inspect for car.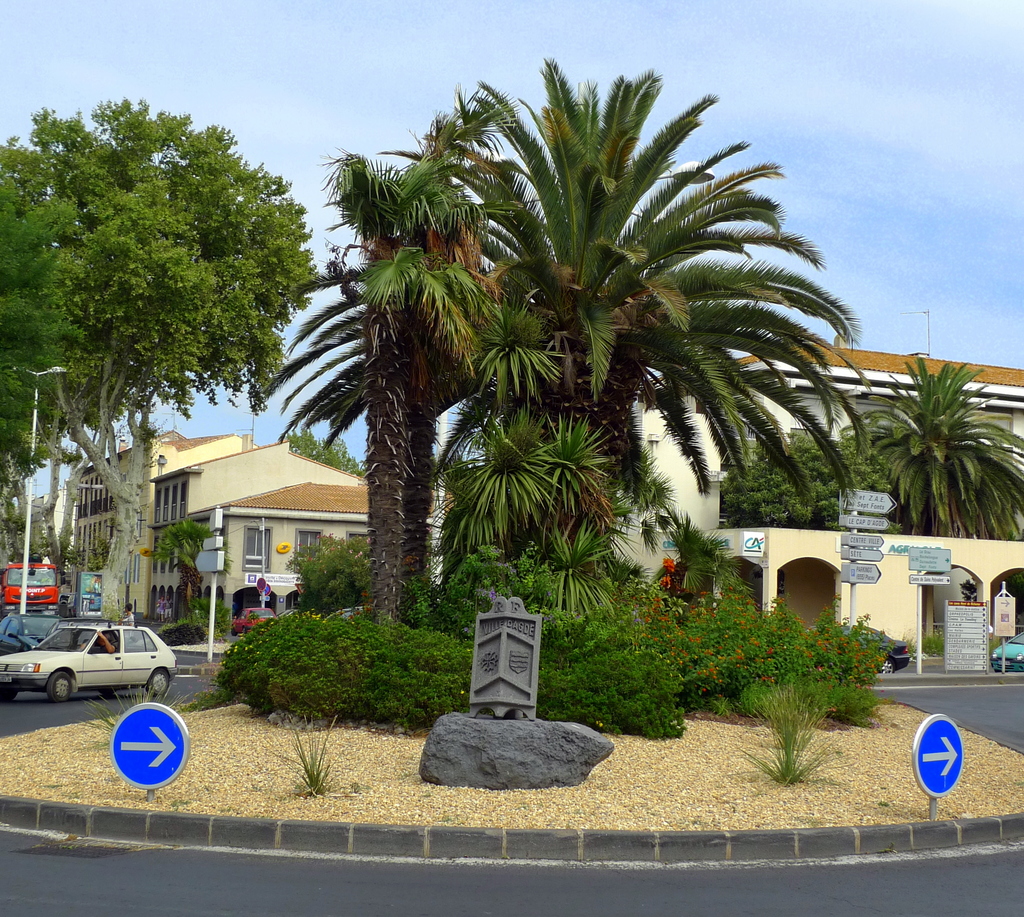
Inspection: detection(986, 625, 1023, 680).
